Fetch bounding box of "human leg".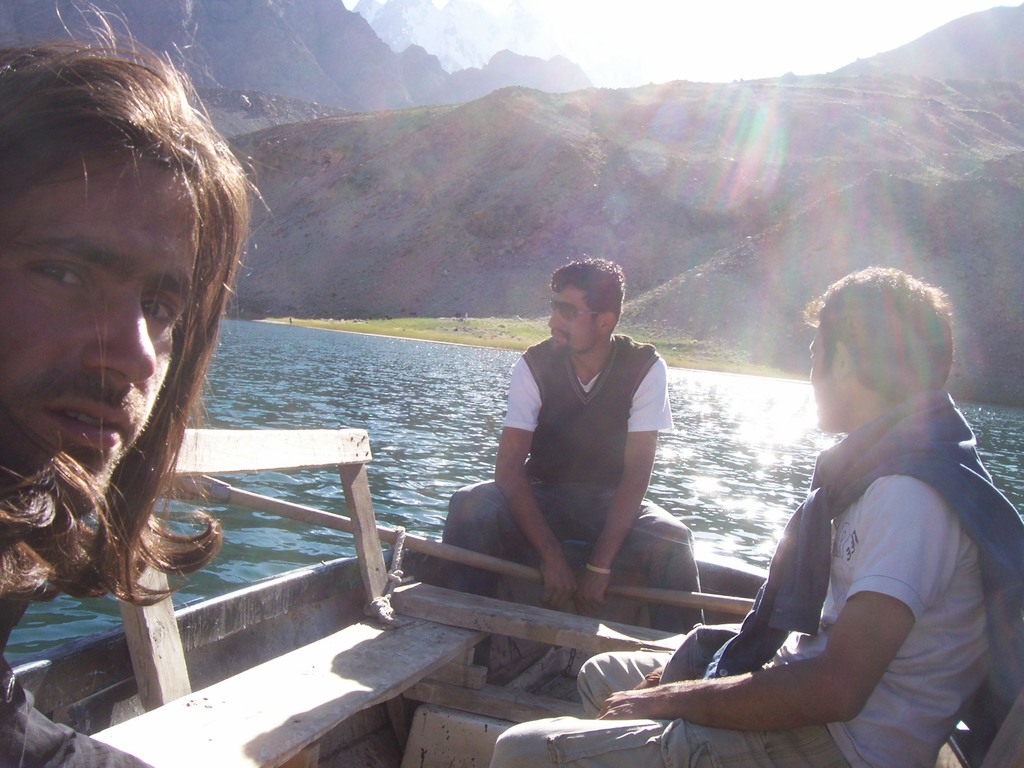
Bbox: locate(485, 714, 842, 767).
